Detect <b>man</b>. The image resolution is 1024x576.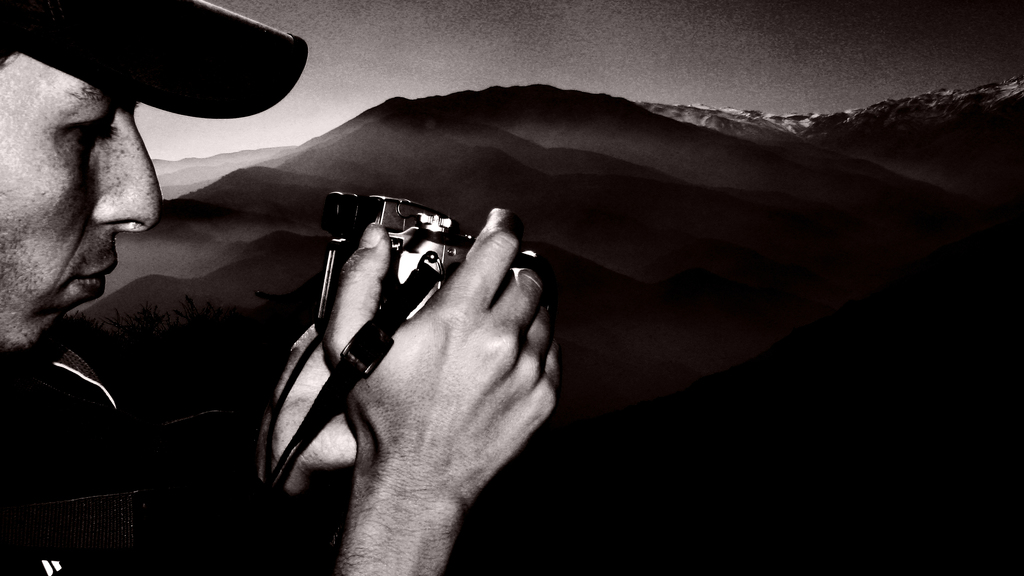
region(0, 0, 564, 575).
